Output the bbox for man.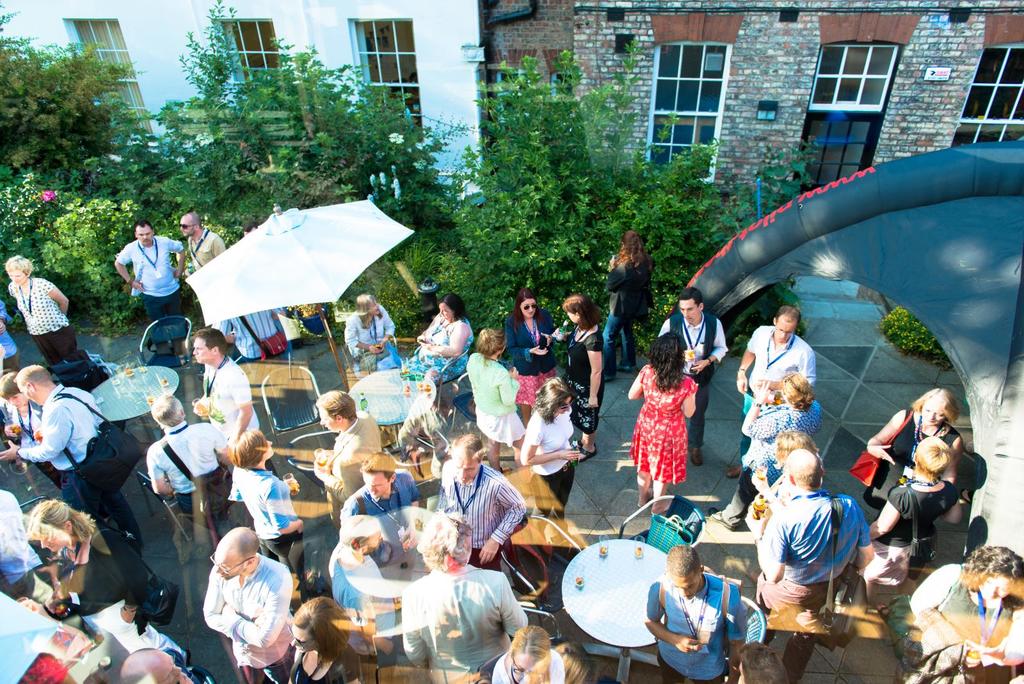
<box>332,511,403,661</box>.
